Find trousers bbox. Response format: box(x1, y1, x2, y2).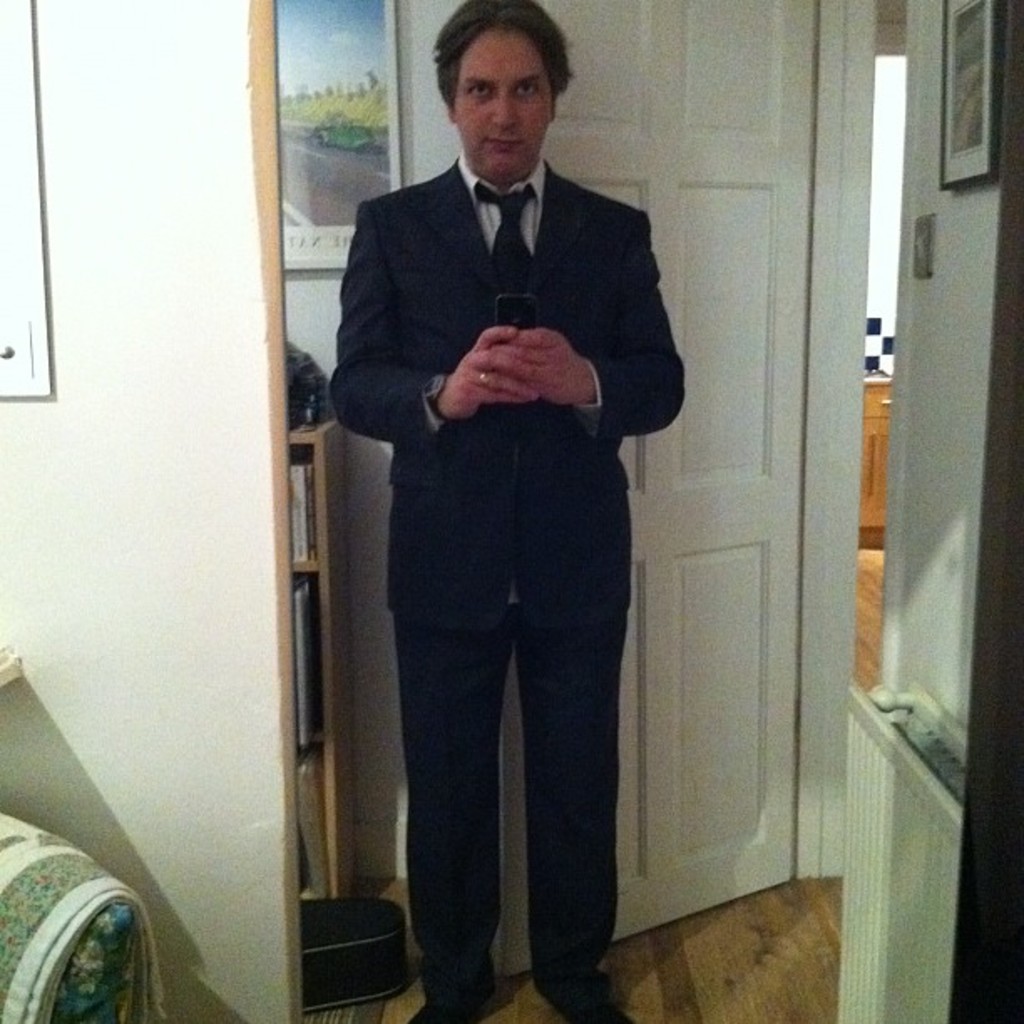
box(392, 601, 629, 1006).
